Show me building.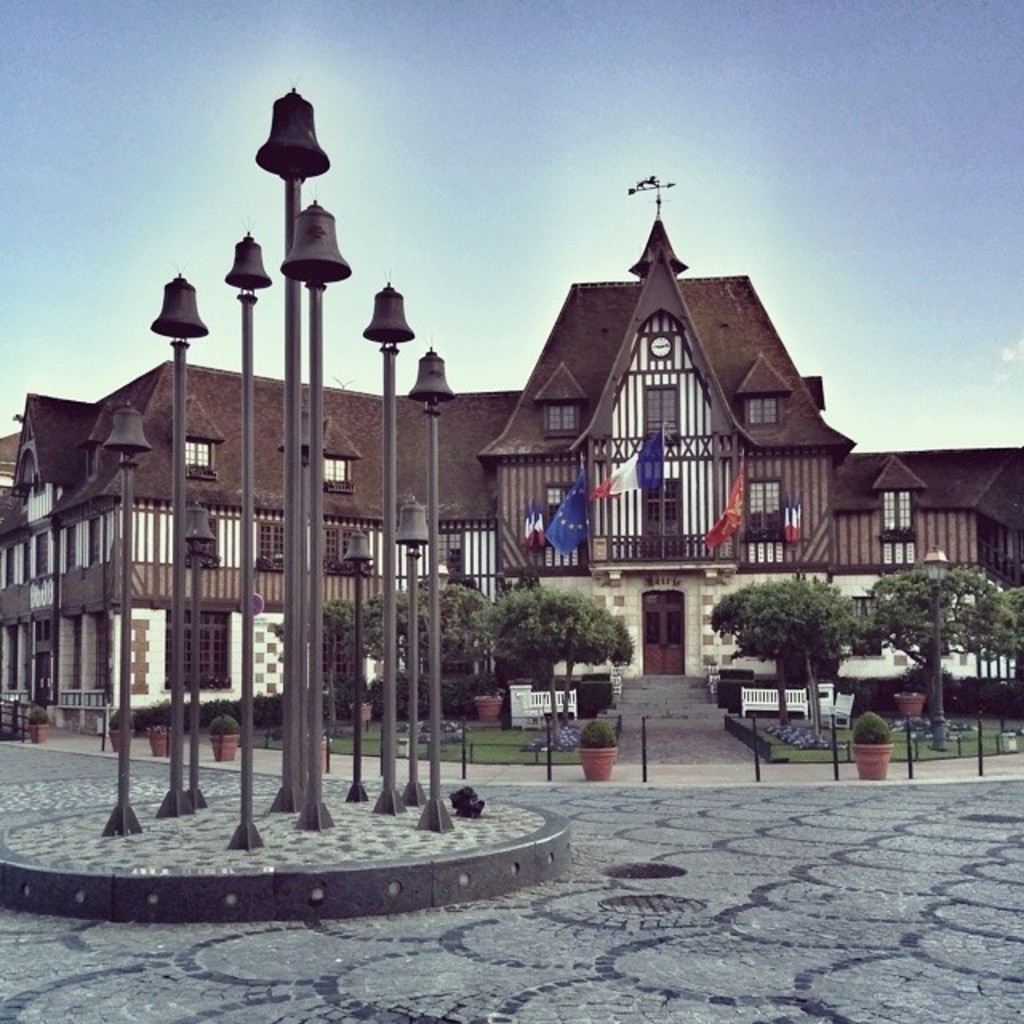
building is here: 0 176 1022 733.
